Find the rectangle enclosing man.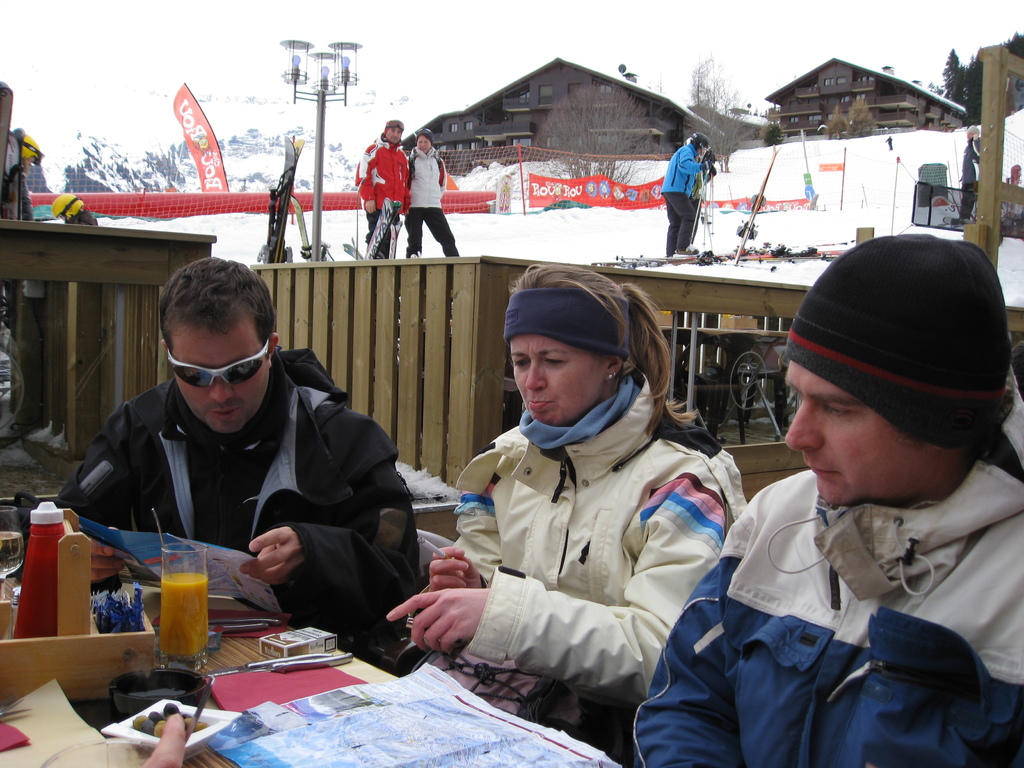
953,124,981,222.
